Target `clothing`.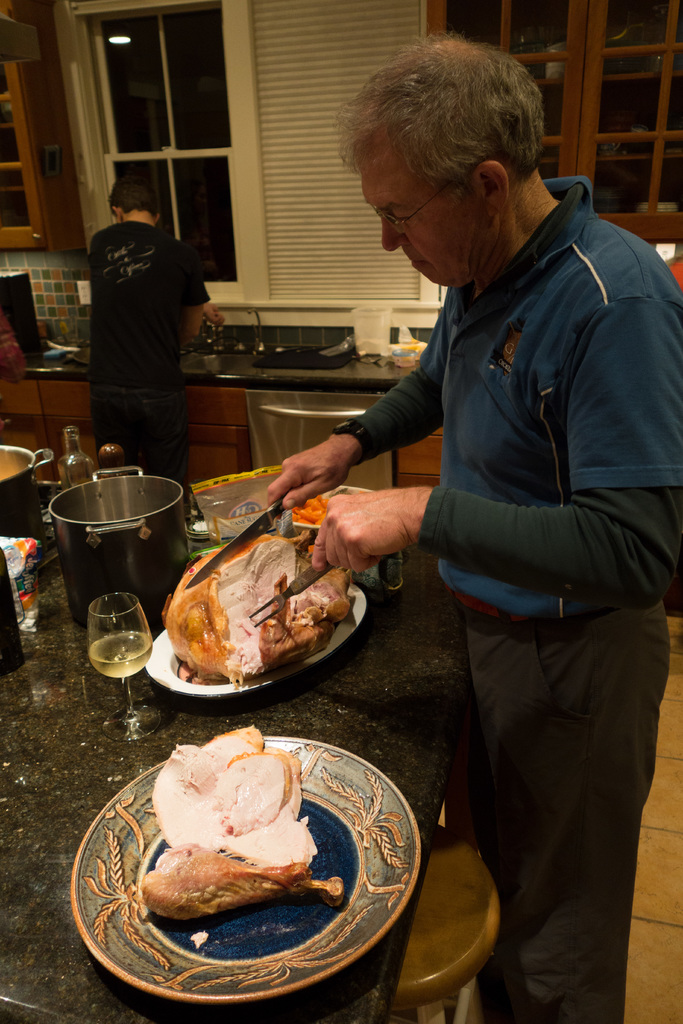
Target region: (84, 383, 187, 491).
